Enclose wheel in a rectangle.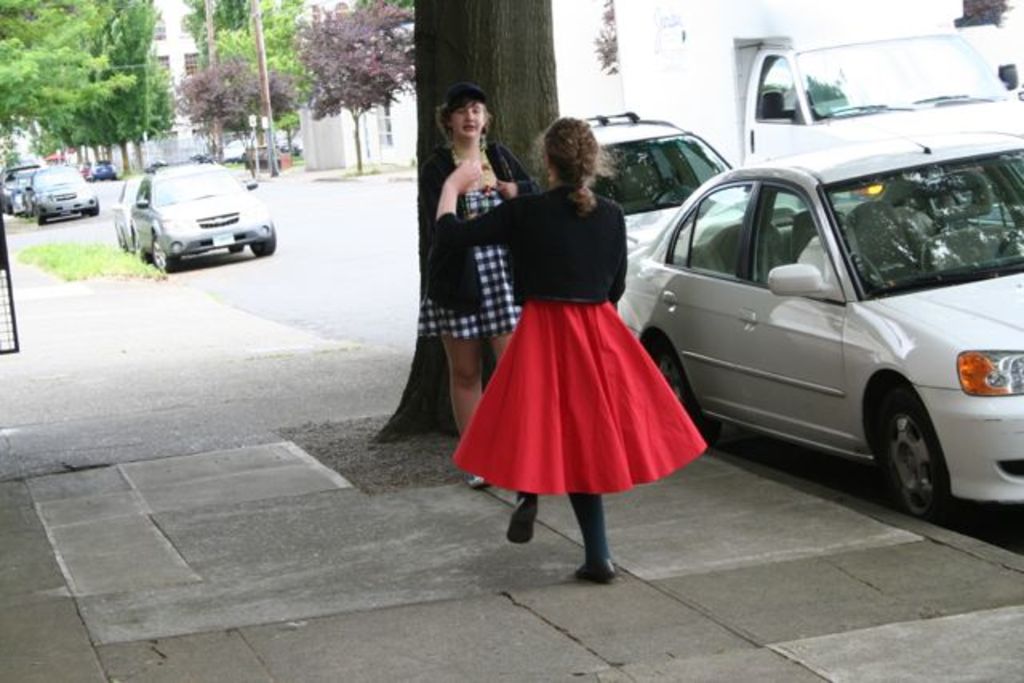
653, 334, 715, 446.
